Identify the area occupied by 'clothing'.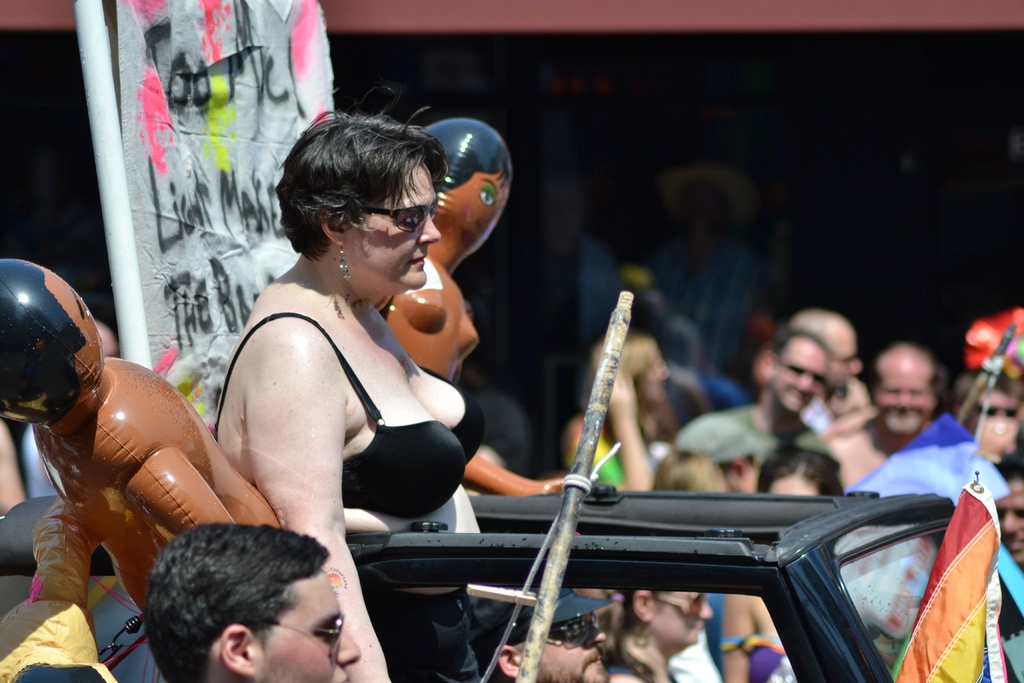
Area: {"x1": 208, "y1": 307, "x2": 490, "y2": 522}.
